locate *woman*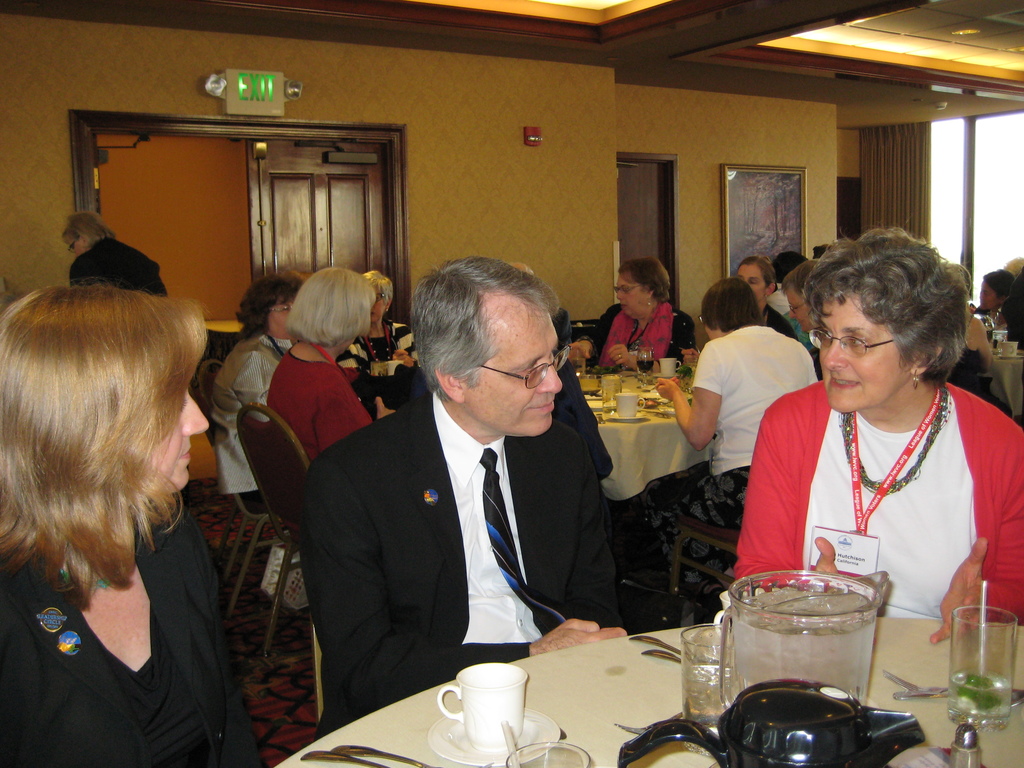
x1=735, y1=233, x2=1009, y2=673
